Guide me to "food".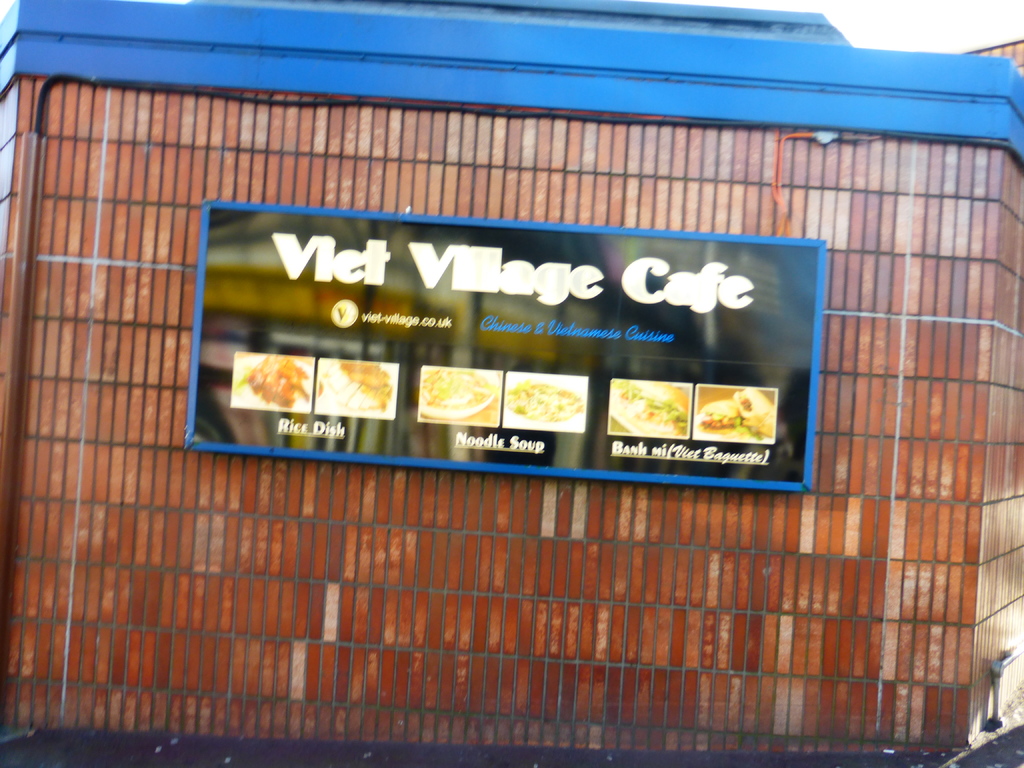
Guidance: {"left": 233, "top": 353, "right": 310, "bottom": 412}.
